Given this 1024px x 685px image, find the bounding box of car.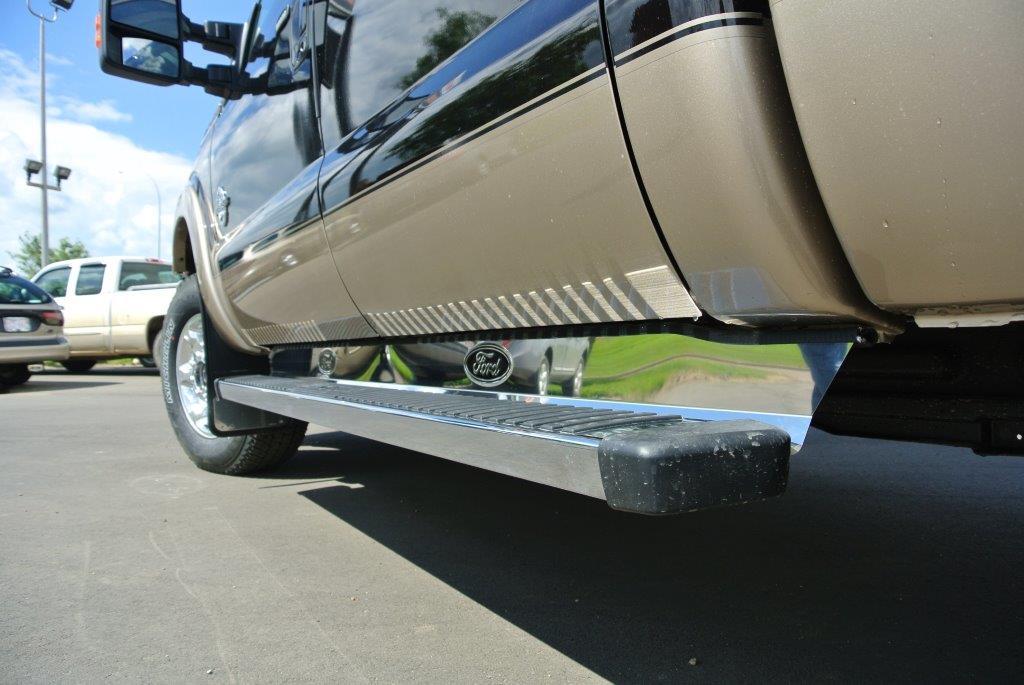
(29,252,185,376).
